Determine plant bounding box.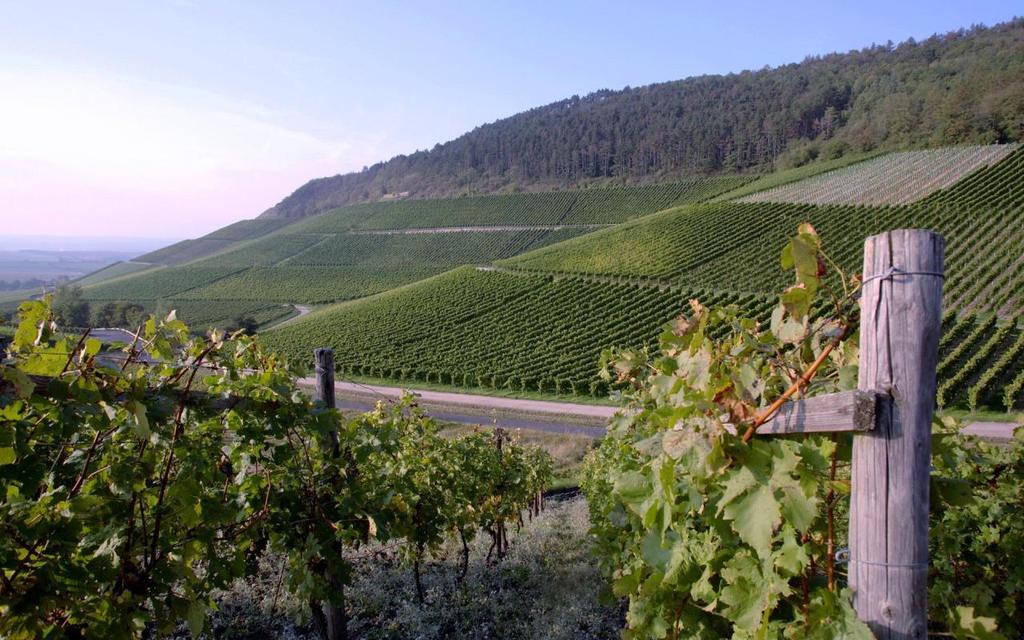
Determined: BBox(0, 298, 547, 639).
